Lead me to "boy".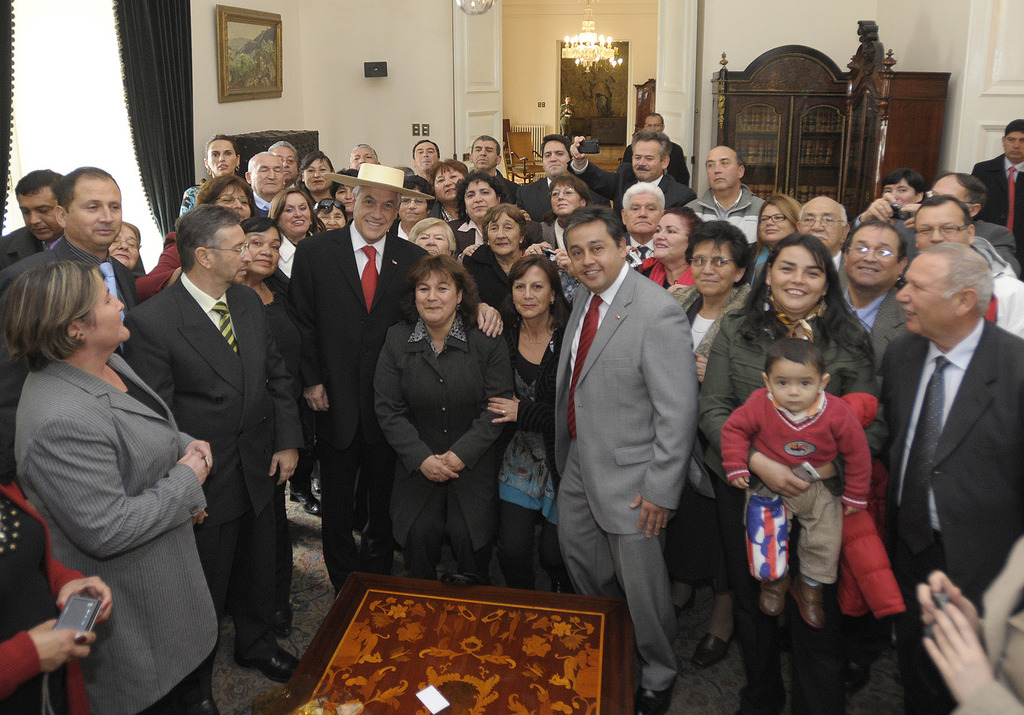
Lead to pyautogui.locateOnScreen(726, 332, 874, 632).
